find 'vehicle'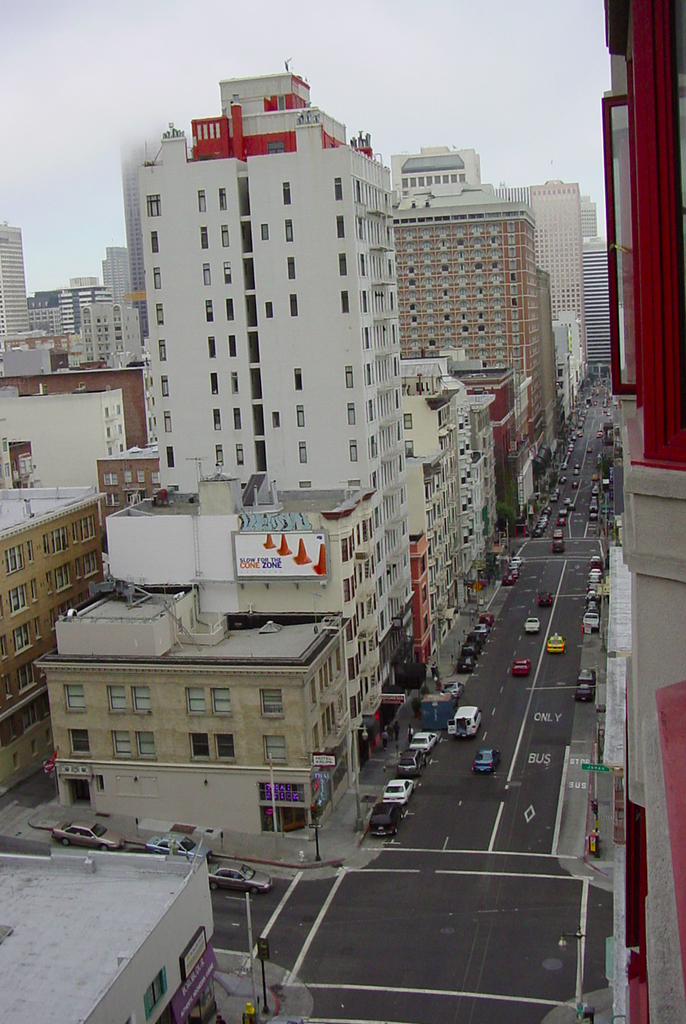
region(411, 730, 438, 755)
